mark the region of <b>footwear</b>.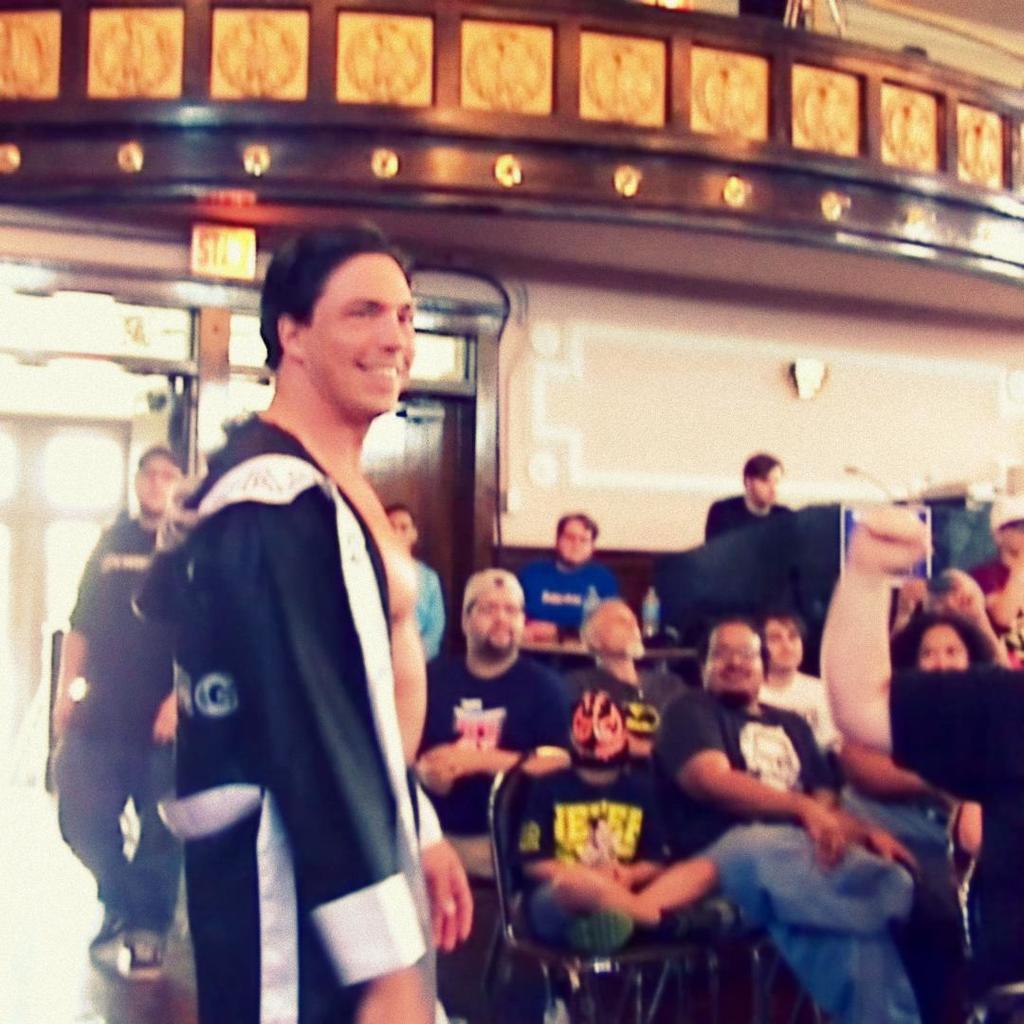
Region: {"x1": 85, "y1": 912, "x2": 134, "y2": 958}.
